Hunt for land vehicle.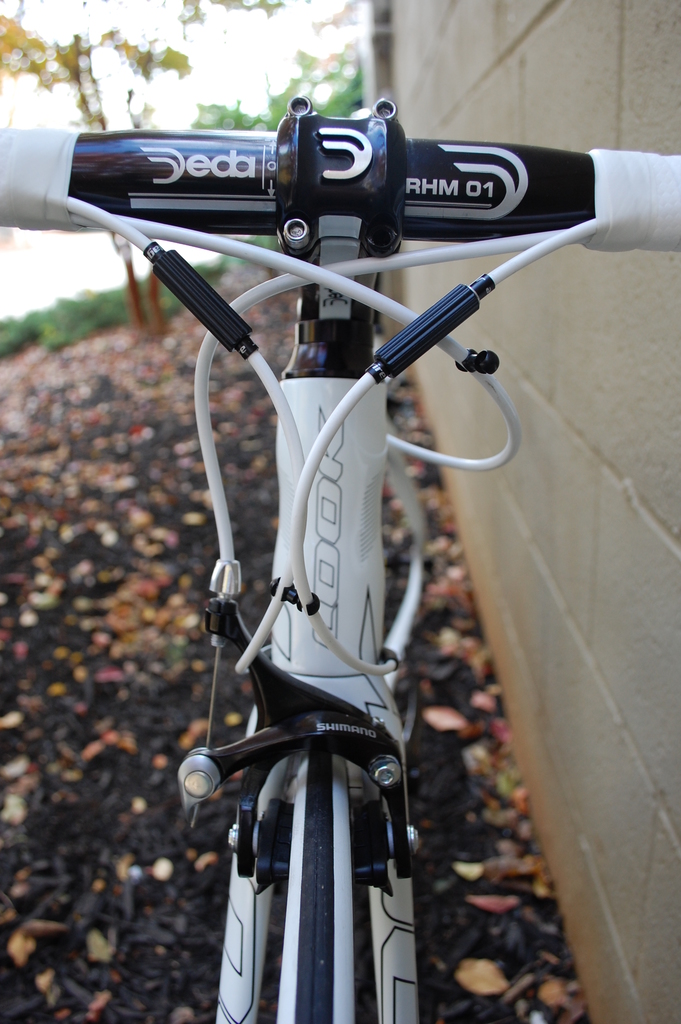
Hunted down at 82:131:590:987.
